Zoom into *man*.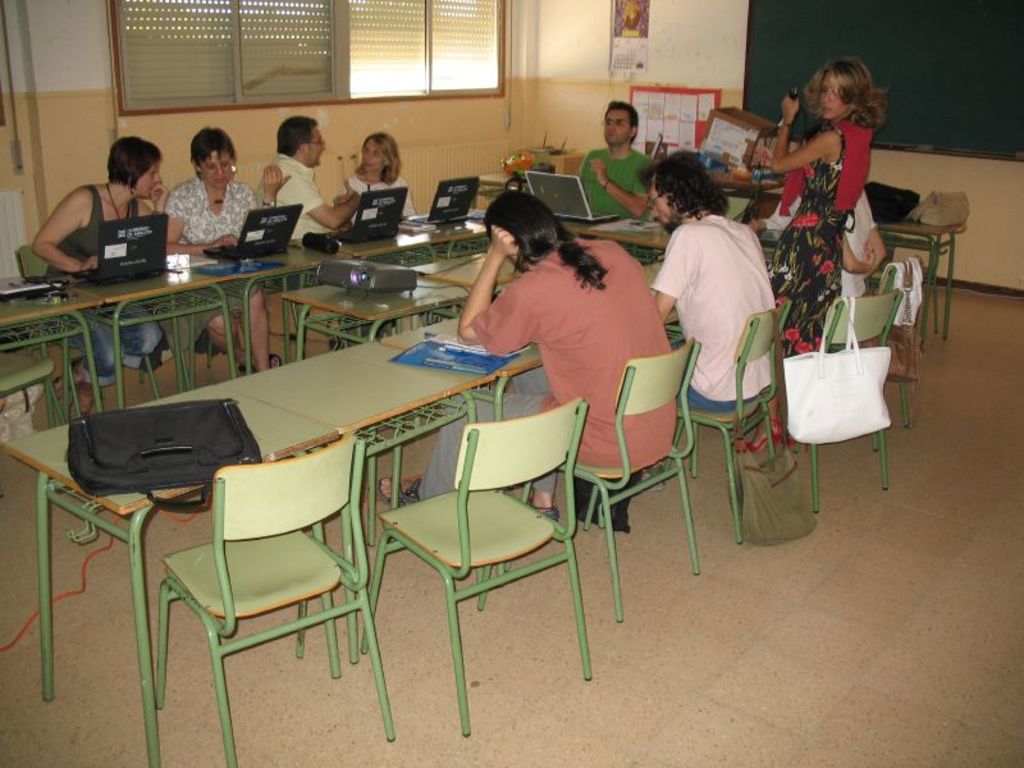
Zoom target: BBox(248, 111, 372, 247).
